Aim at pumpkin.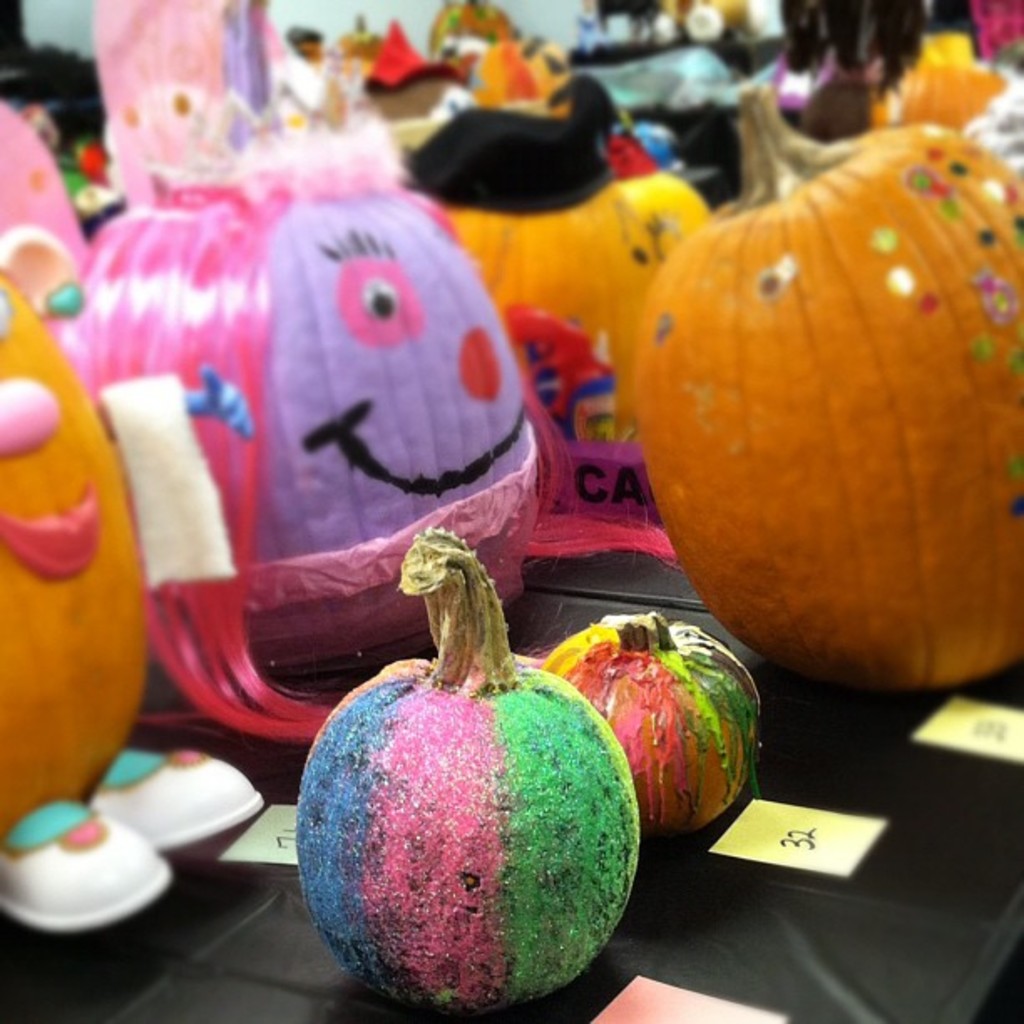
Aimed at x1=52 y1=0 x2=534 y2=679.
